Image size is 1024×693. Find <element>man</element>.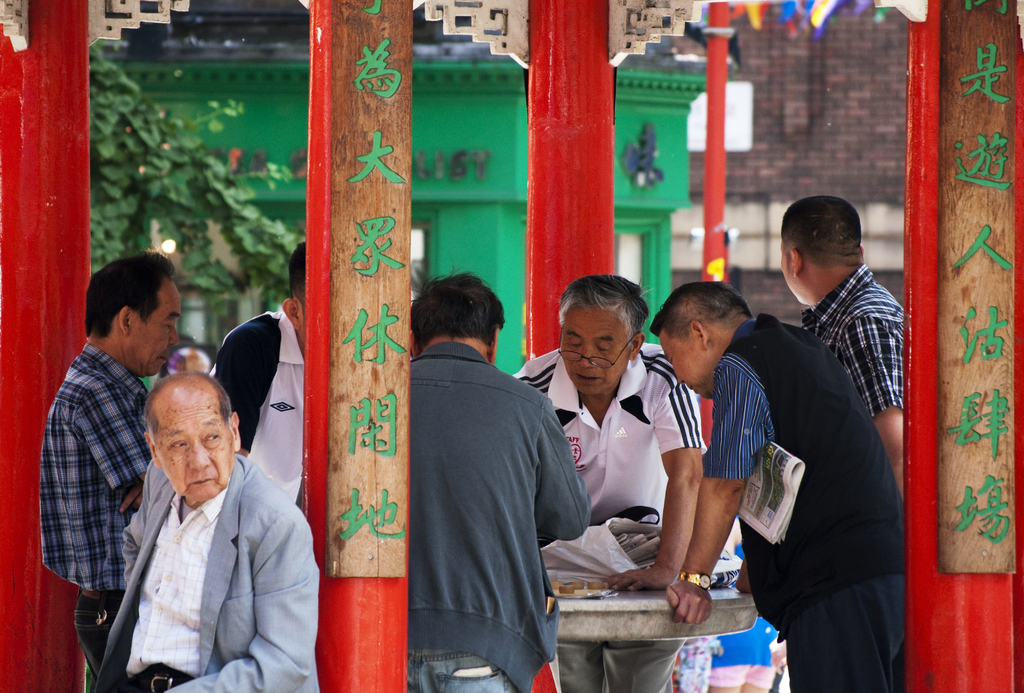
box=[776, 192, 906, 505].
